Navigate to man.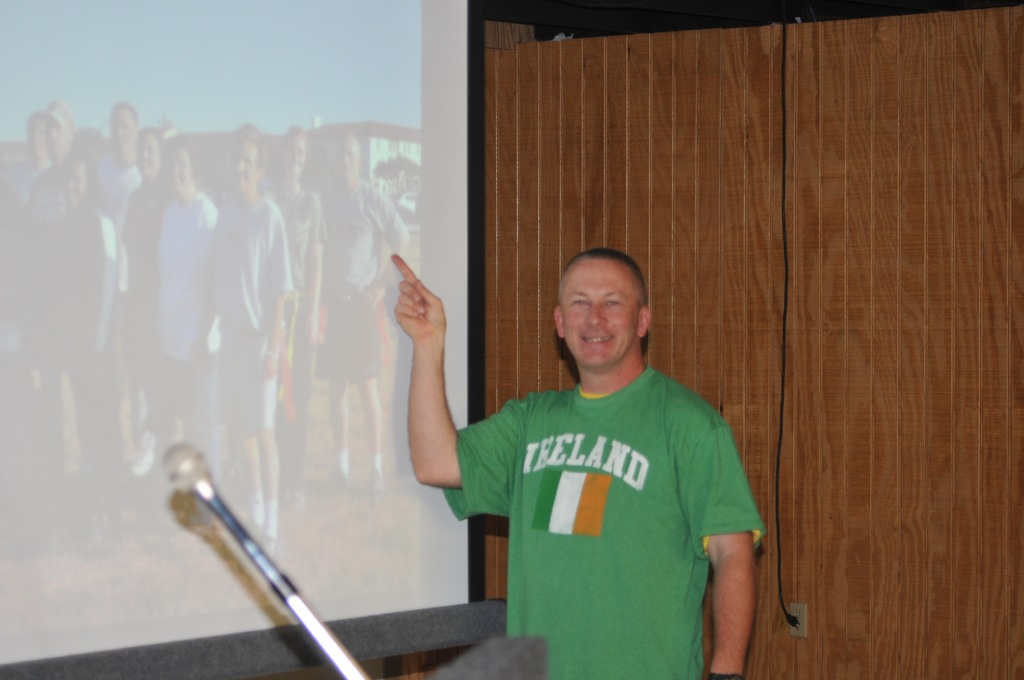
Navigation target: 447 229 780 679.
